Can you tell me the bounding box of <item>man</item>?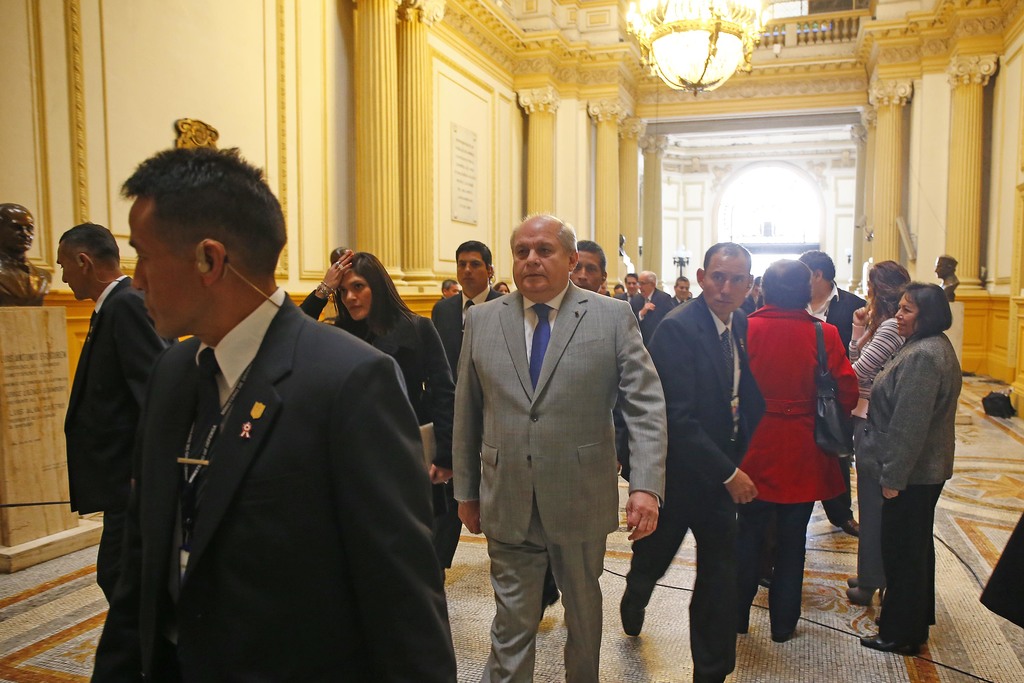
{"left": 450, "top": 210, "right": 668, "bottom": 682}.
